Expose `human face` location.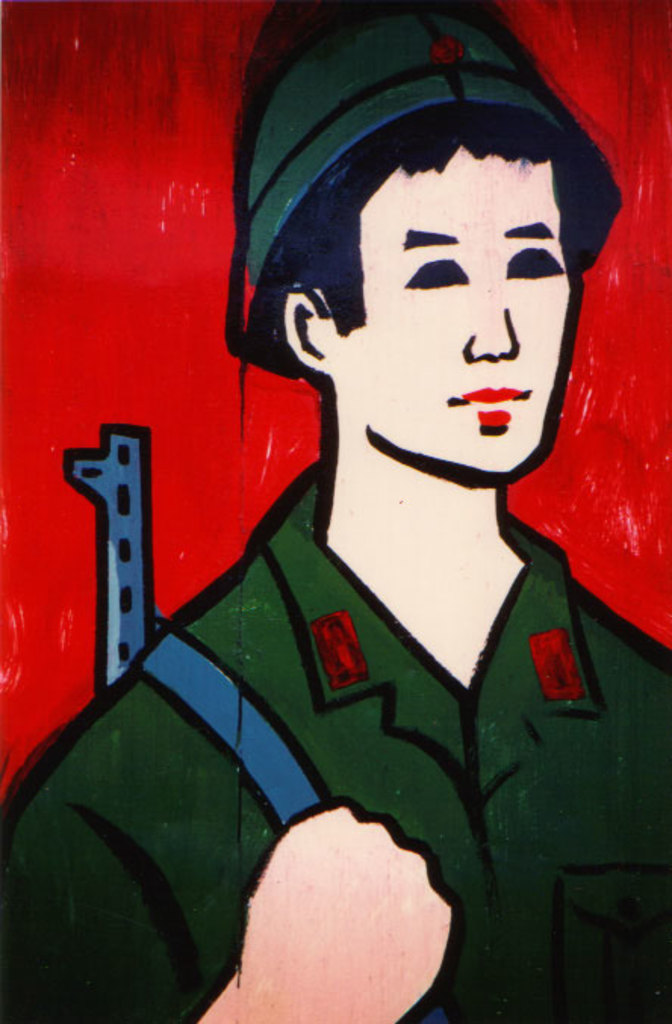
Exposed at (left=333, top=147, right=574, bottom=479).
